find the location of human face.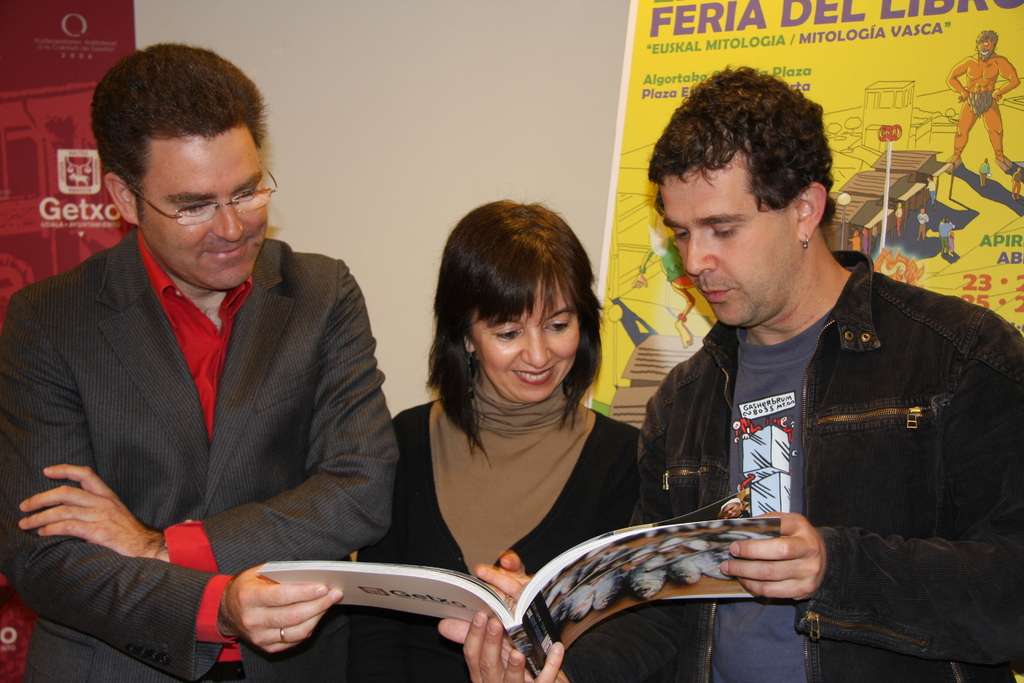
Location: [470,276,576,406].
